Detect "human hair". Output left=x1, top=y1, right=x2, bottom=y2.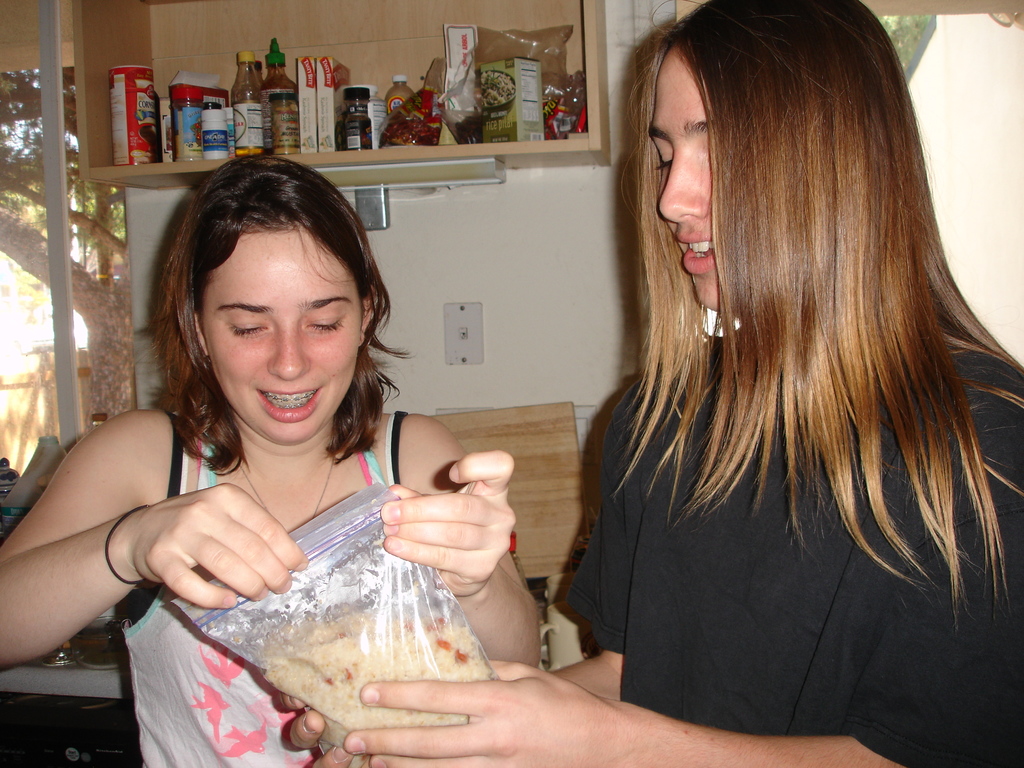
left=124, top=145, right=385, bottom=449.
